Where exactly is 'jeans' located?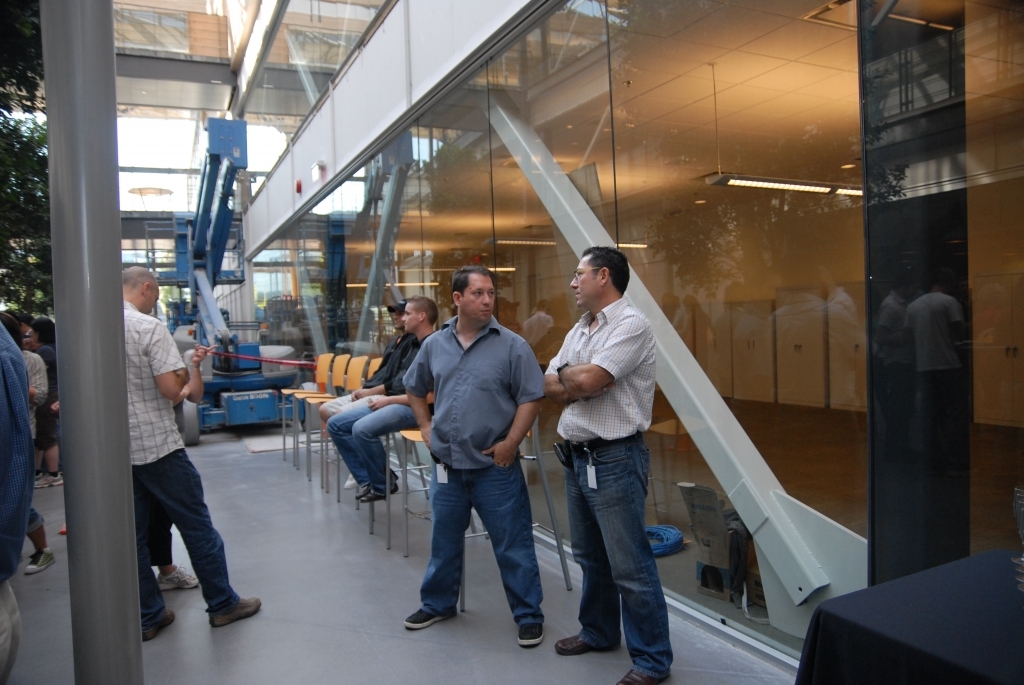
Its bounding box is box=[571, 433, 675, 676].
